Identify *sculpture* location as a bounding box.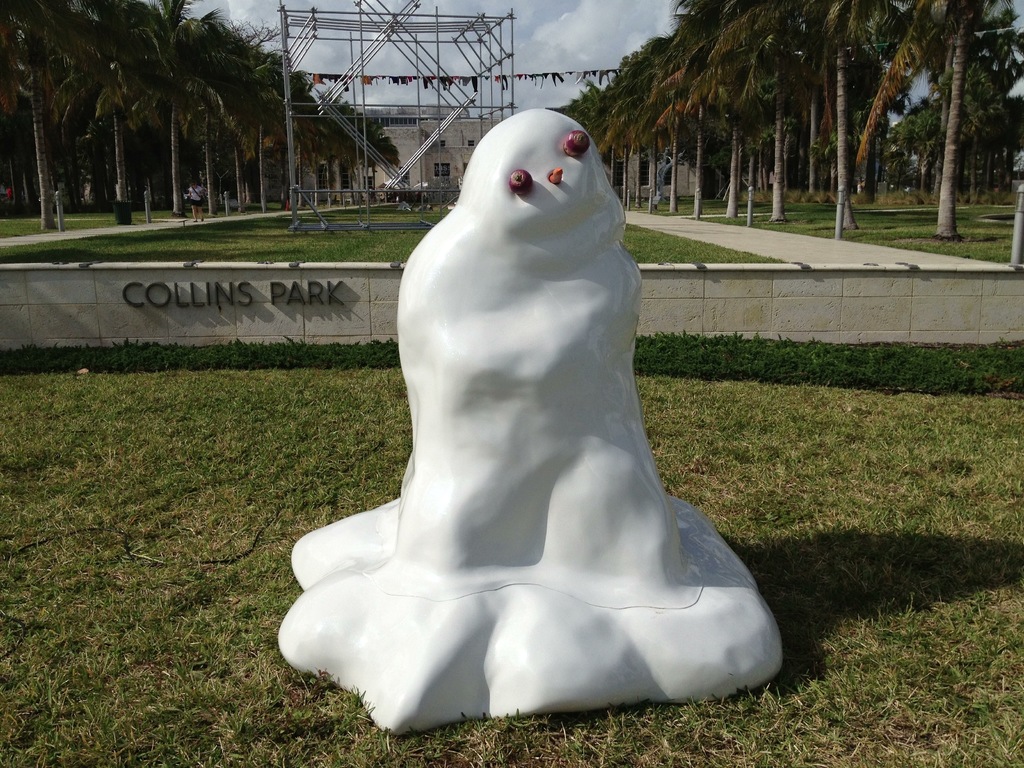
l=282, t=108, r=783, b=739.
